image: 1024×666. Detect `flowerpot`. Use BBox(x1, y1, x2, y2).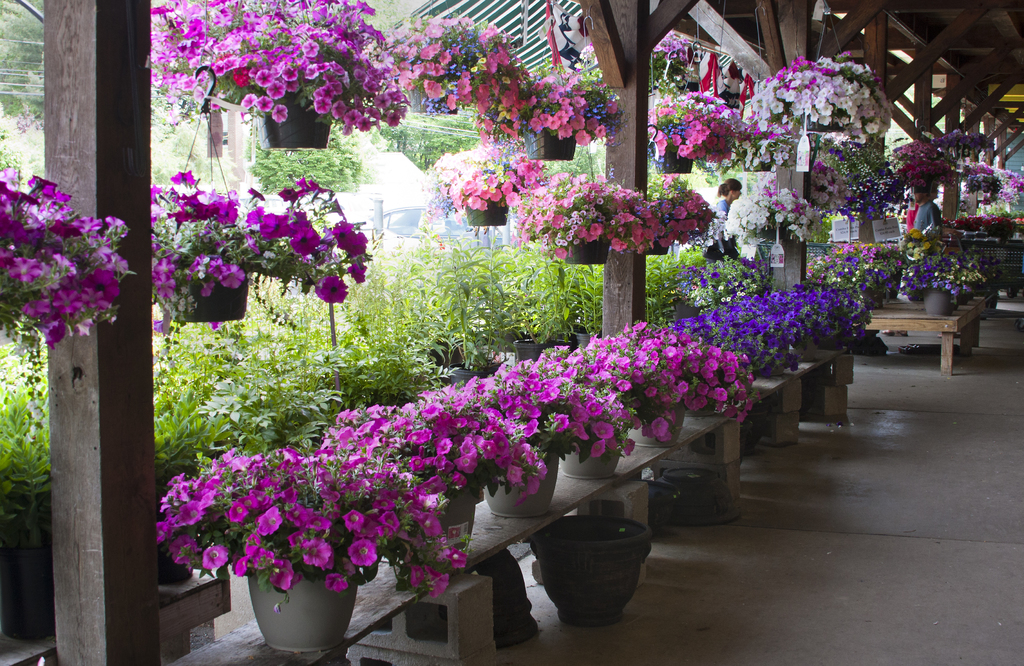
BBox(566, 447, 624, 480).
